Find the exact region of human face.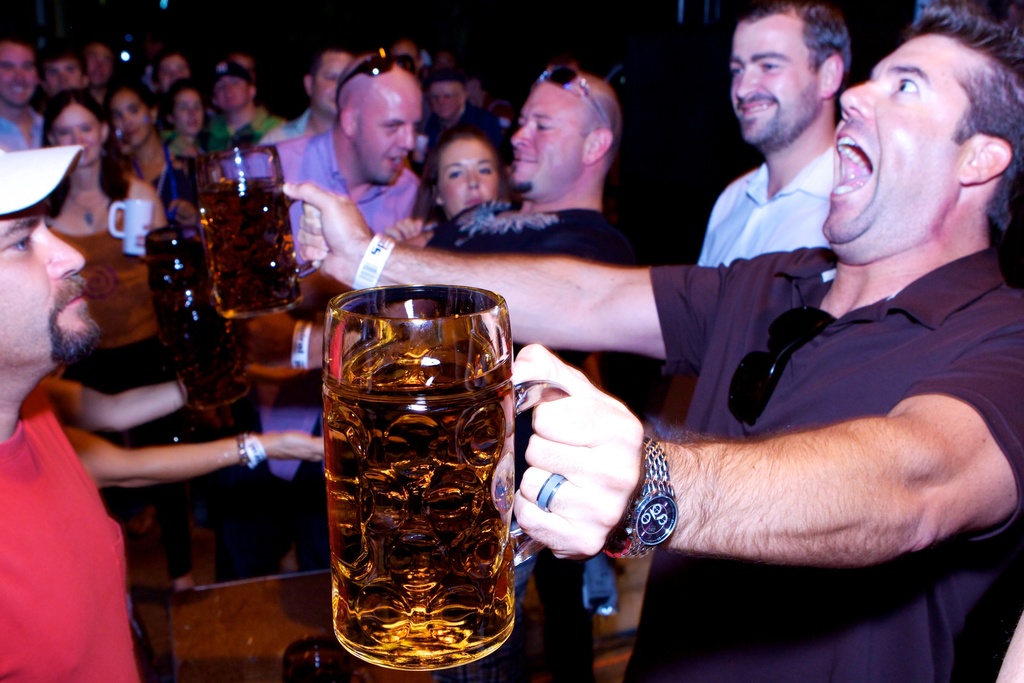
Exact region: bbox(51, 101, 98, 168).
